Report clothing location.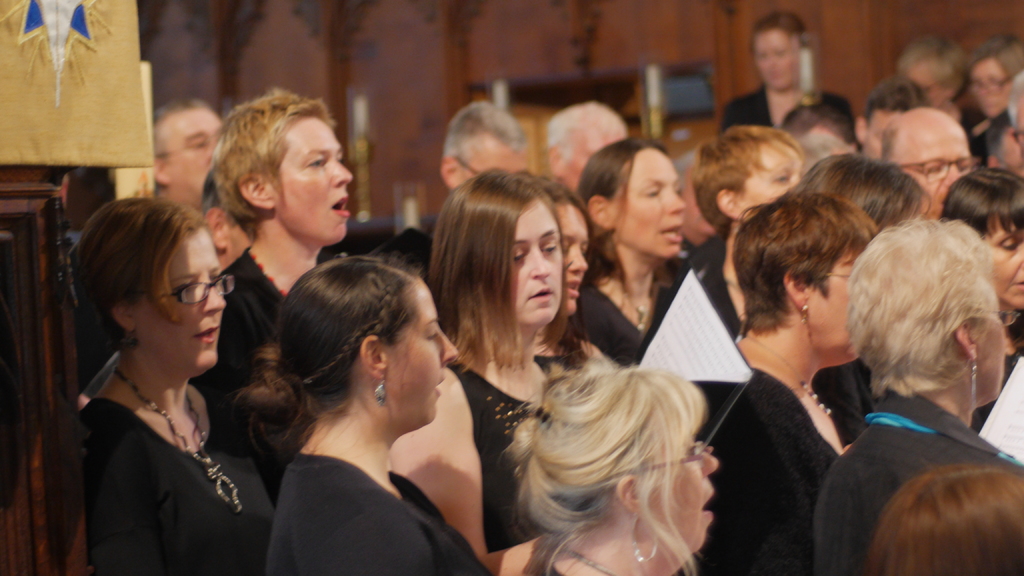
Report: left=449, top=328, right=588, bottom=557.
